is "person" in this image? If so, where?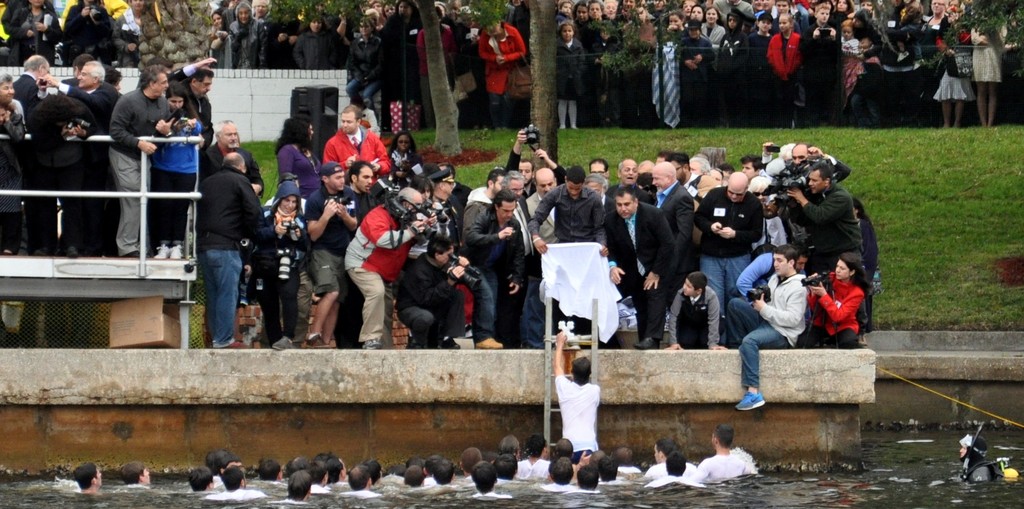
Yes, at detection(816, 246, 872, 348).
